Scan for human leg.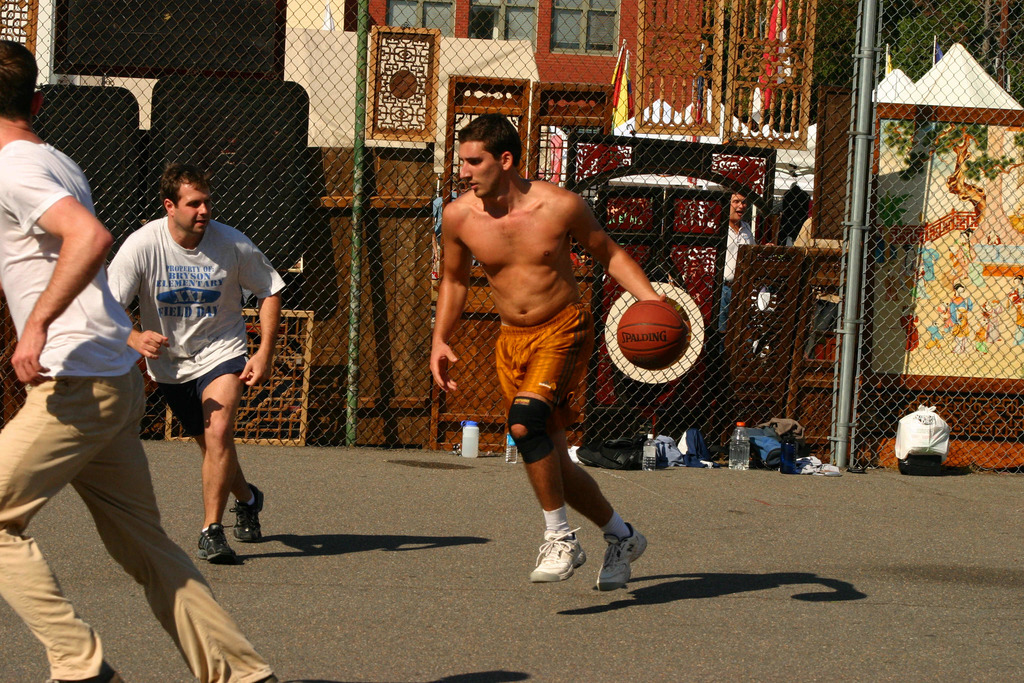
Scan result: left=194, top=372, right=246, bottom=557.
